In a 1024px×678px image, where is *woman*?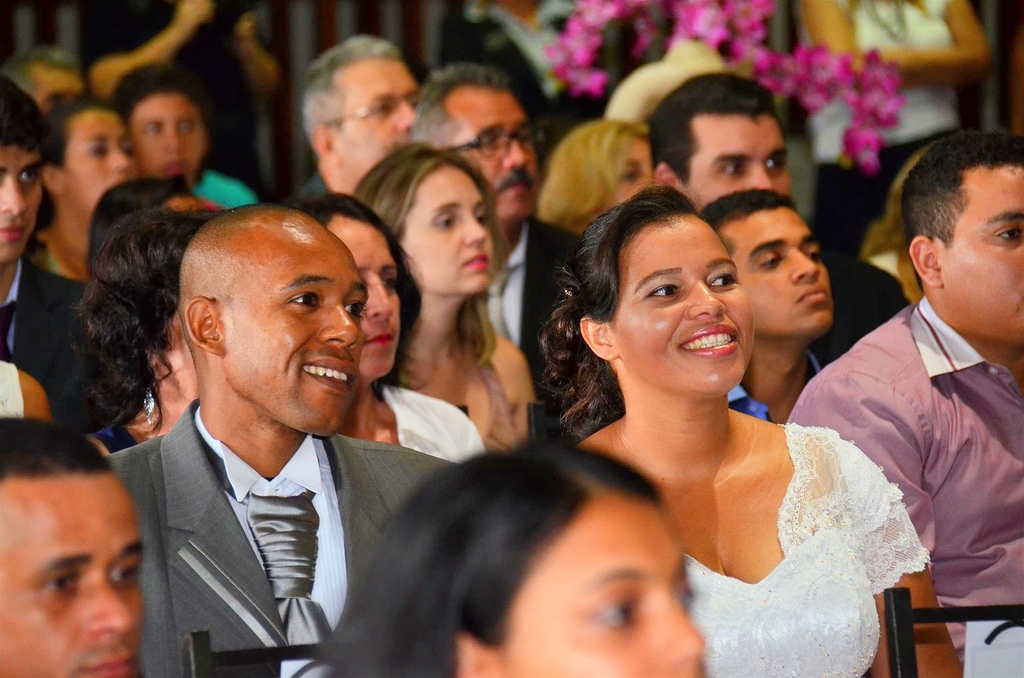
525, 118, 682, 262.
